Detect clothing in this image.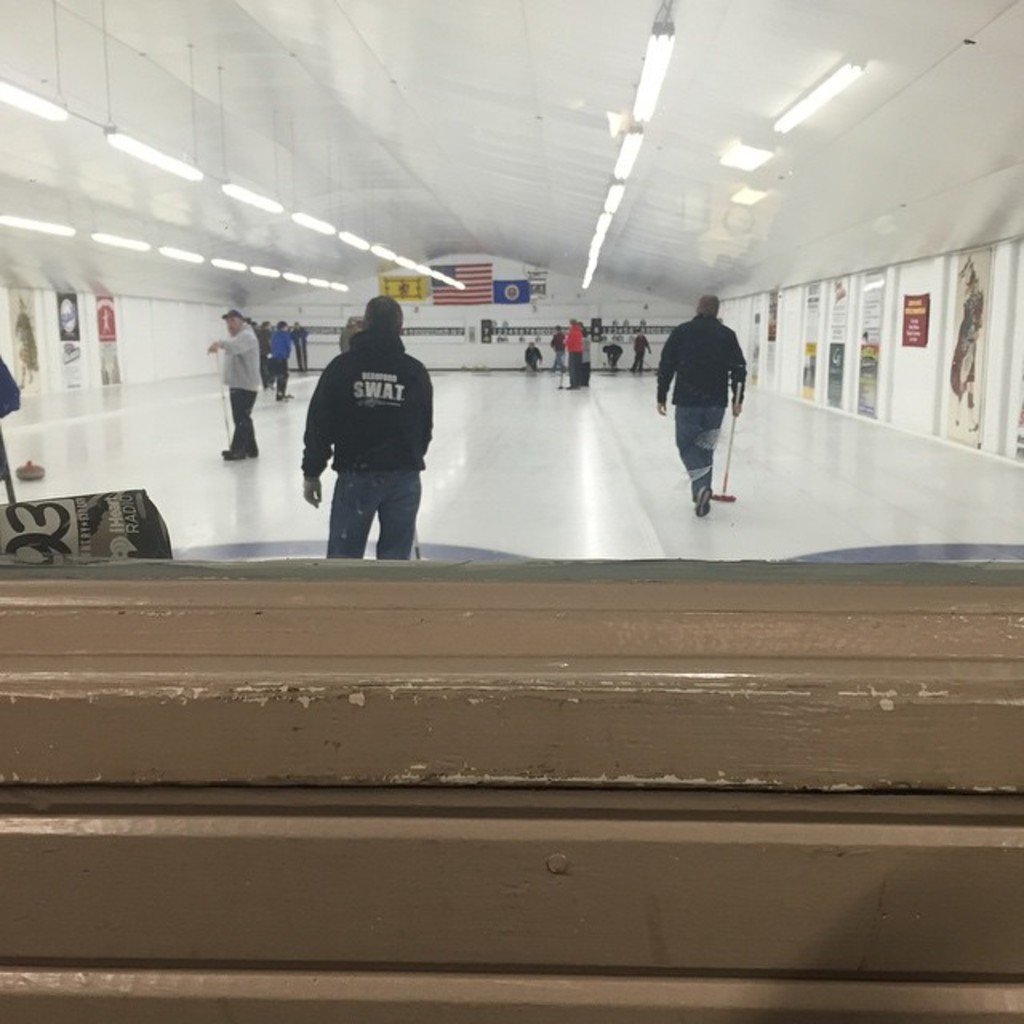
Detection: bbox=[302, 285, 451, 554].
